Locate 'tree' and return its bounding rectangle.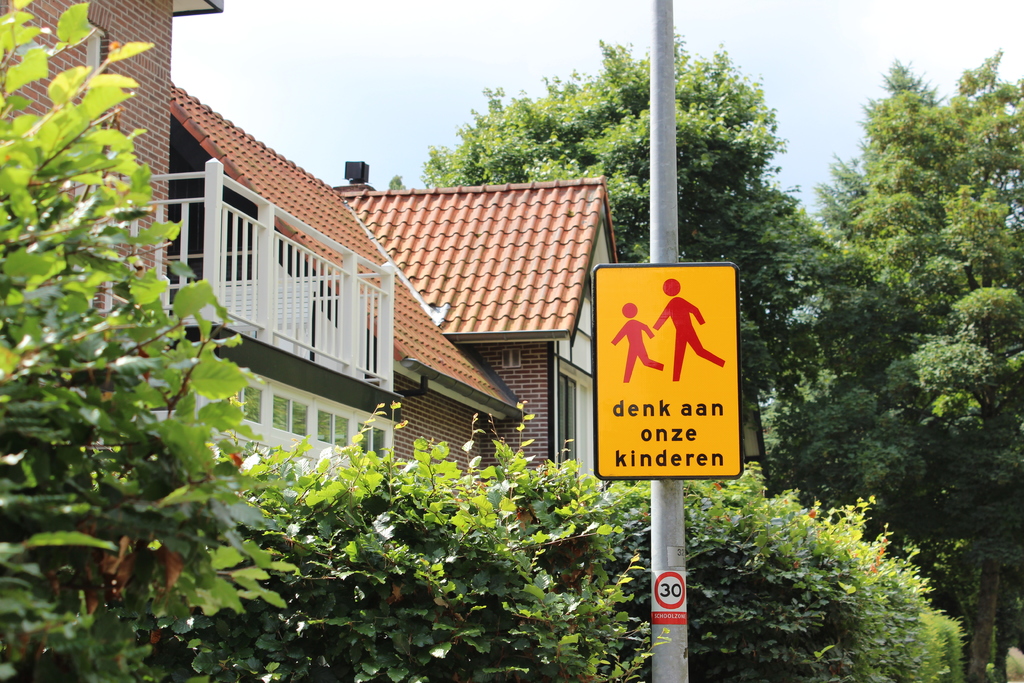
0,3,298,682.
